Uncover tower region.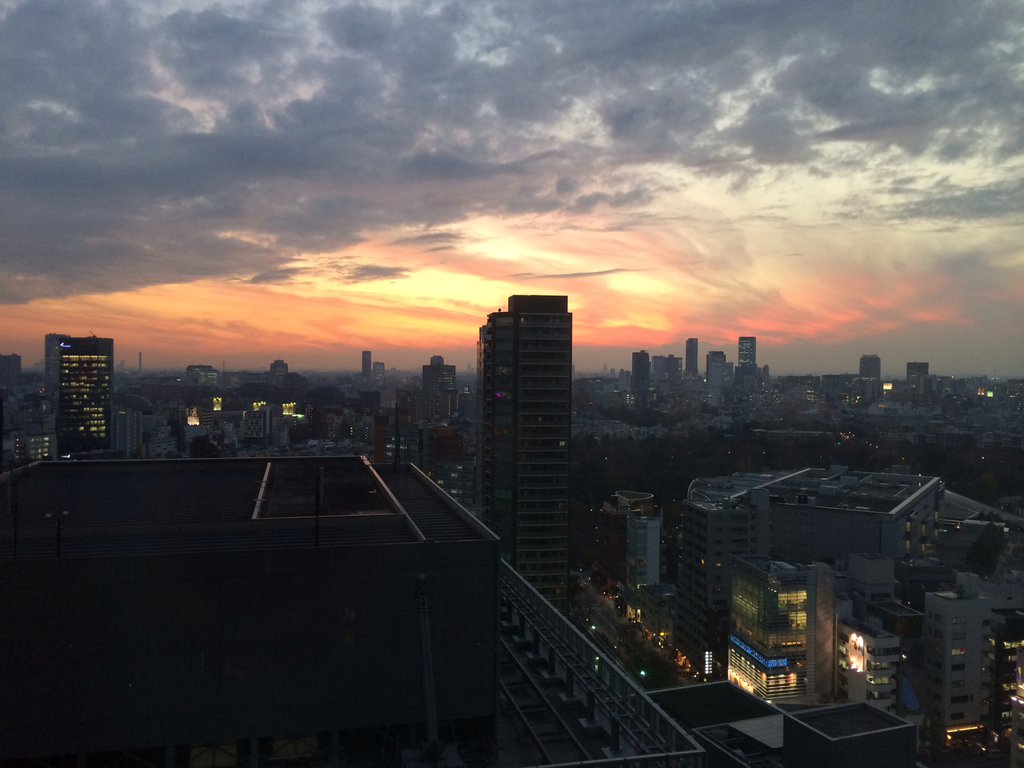
Uncovered: select_region(634, 355, 650, 401).
